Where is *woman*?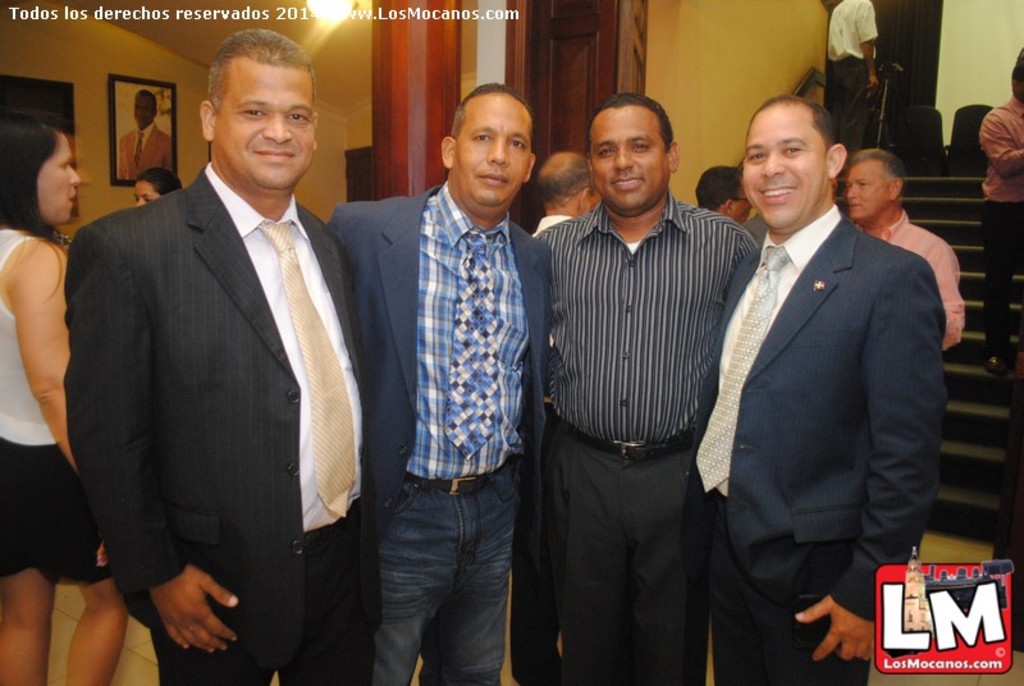
(left=0, top=109, right=125, bottom=685).
